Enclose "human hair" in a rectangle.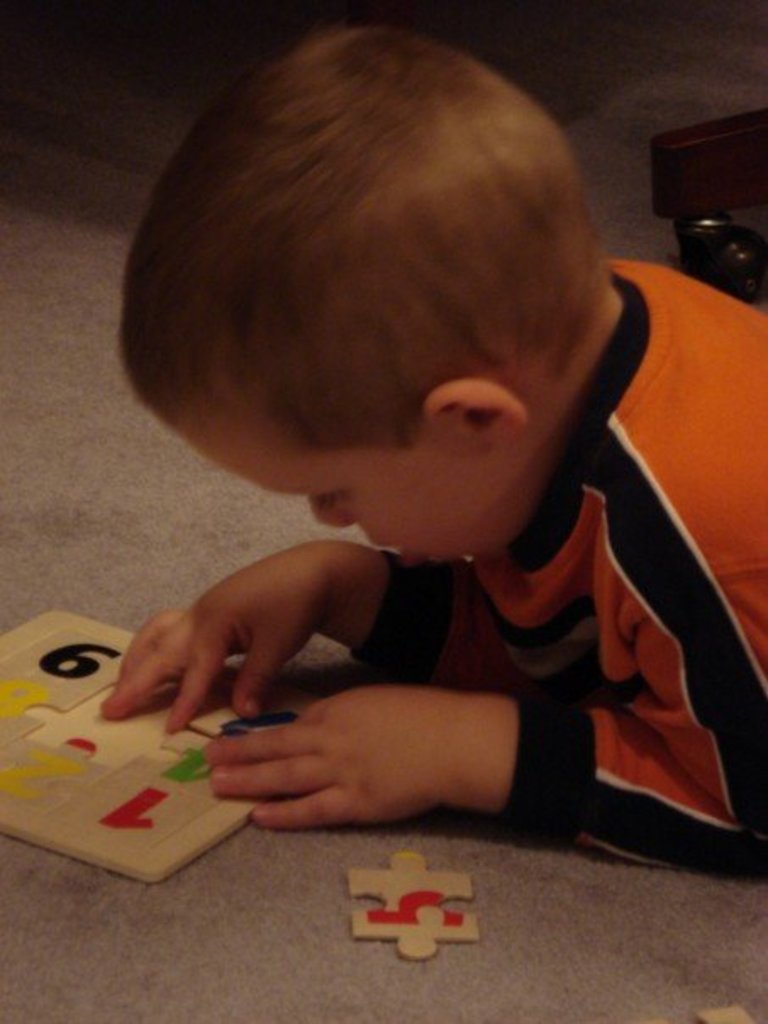
<box>149,36,629,541</box>.
